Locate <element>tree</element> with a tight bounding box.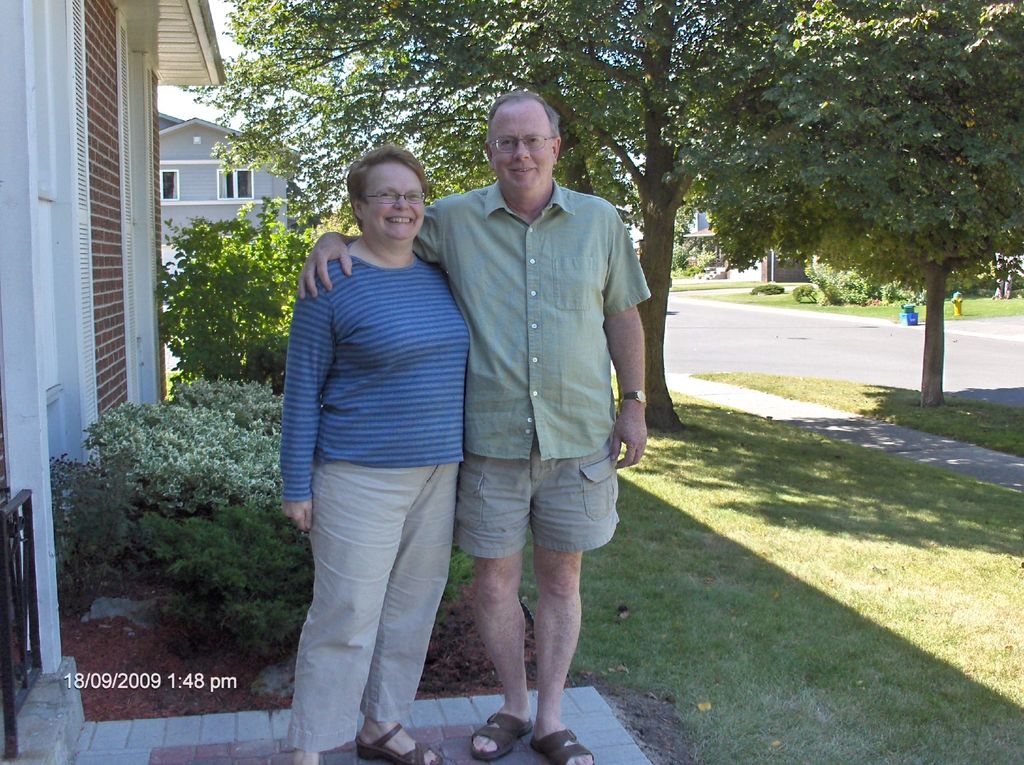
crop(804, 33, 1012, 378).
